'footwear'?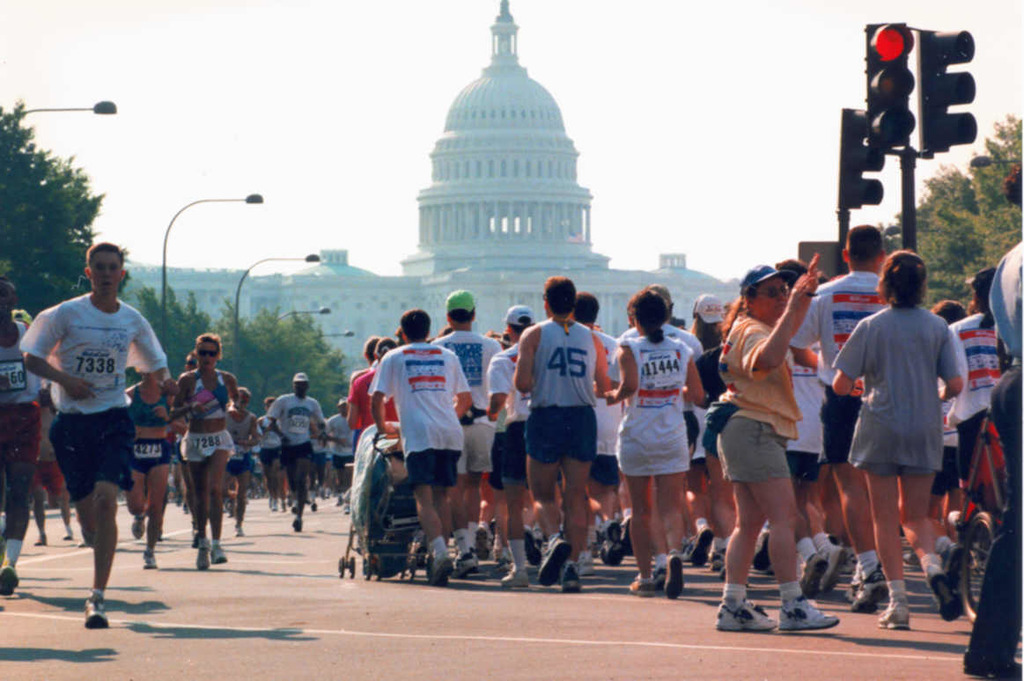
left=288, top=517, right=305, bottom=530
